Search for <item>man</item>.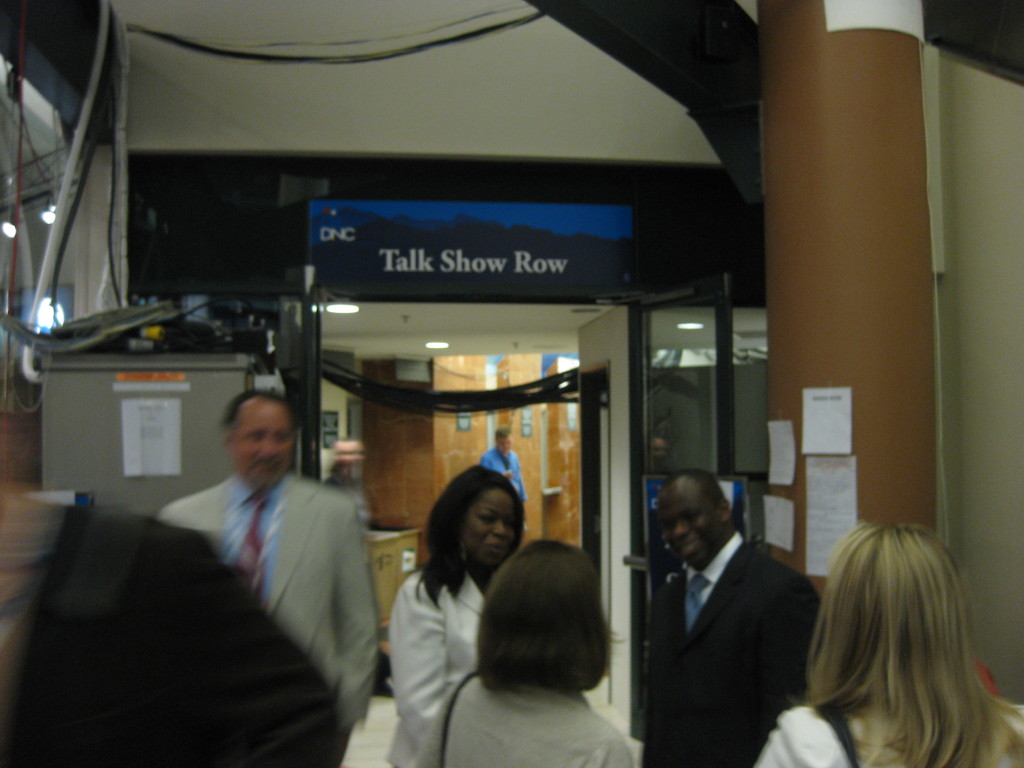
Found at BBox(478, 421, 527, 498).
